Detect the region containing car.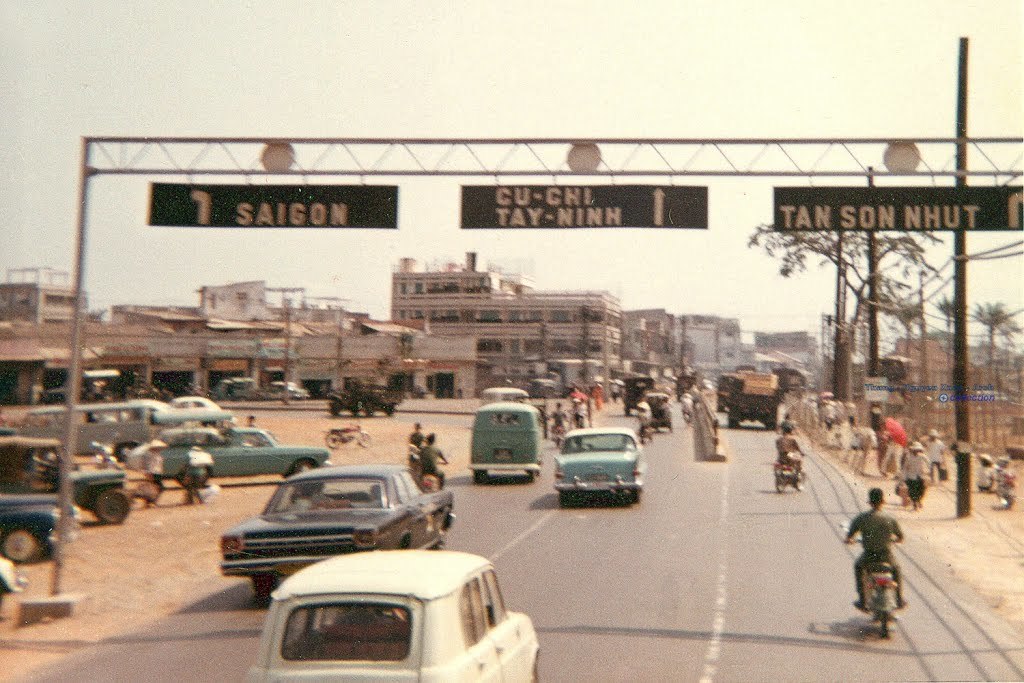
<bbox>547, 428, 635, 498</bbox>.
